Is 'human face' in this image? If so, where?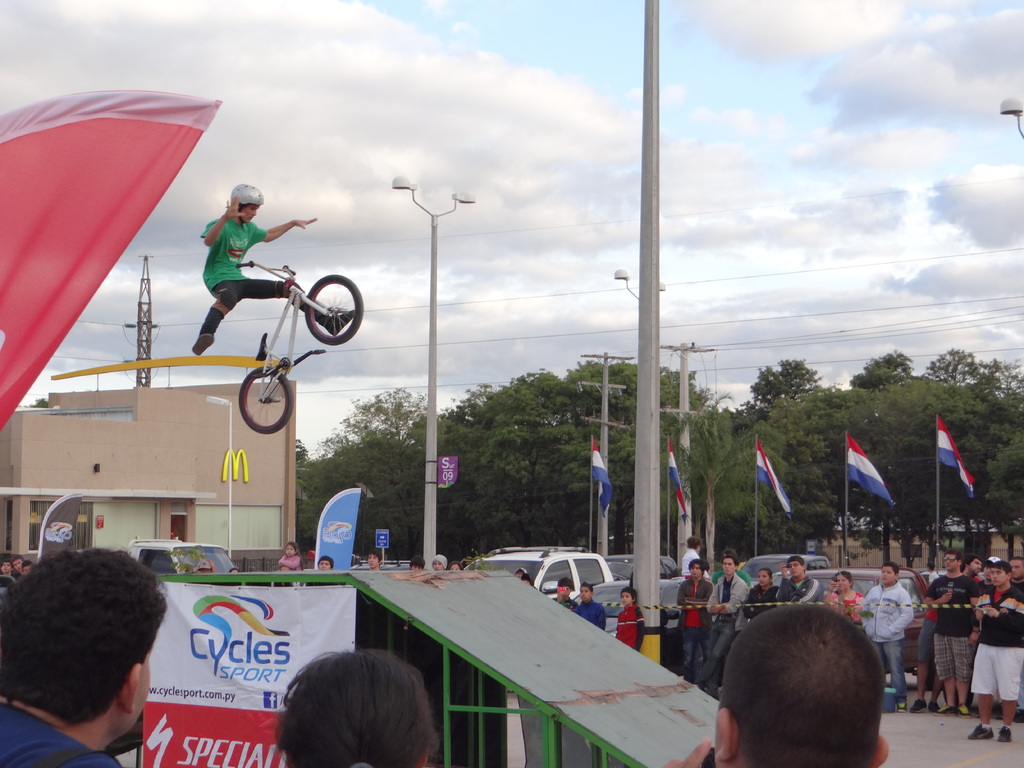
Yes, at BBox(835, 577, 849, 589).
